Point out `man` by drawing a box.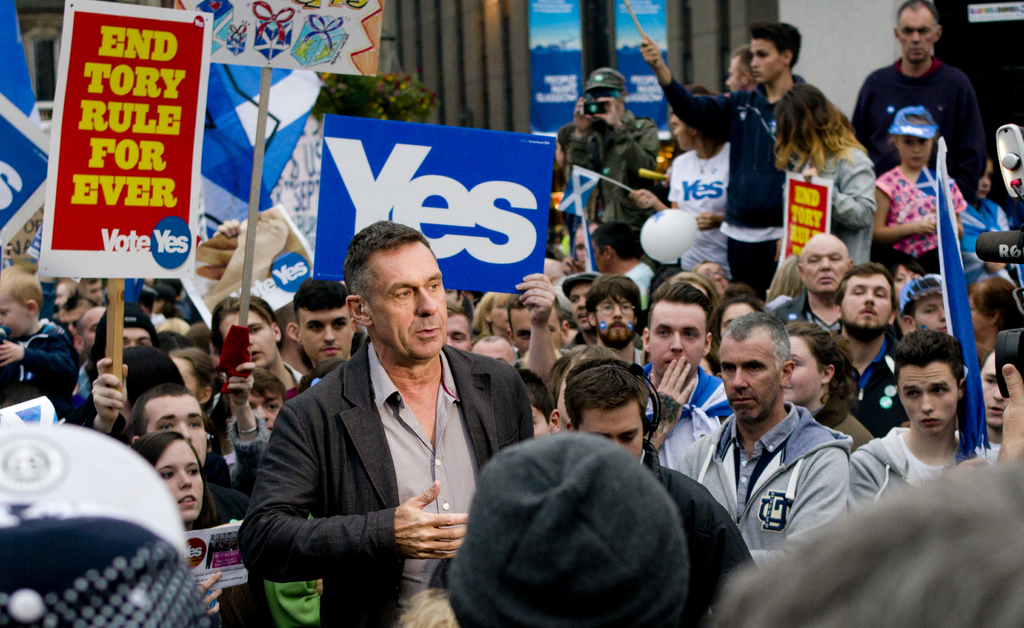
box=[586, 270, 648, 365].
